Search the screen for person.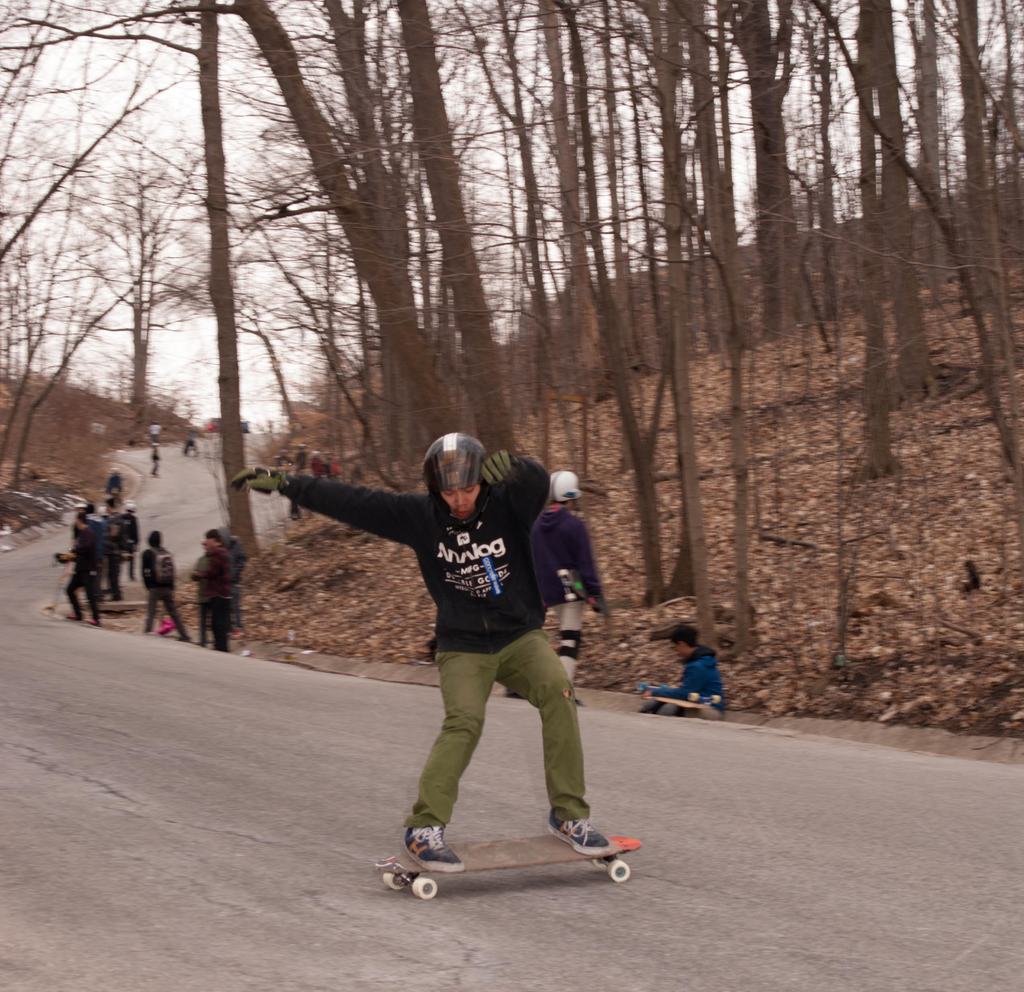
Found at 111:471:132:518.
